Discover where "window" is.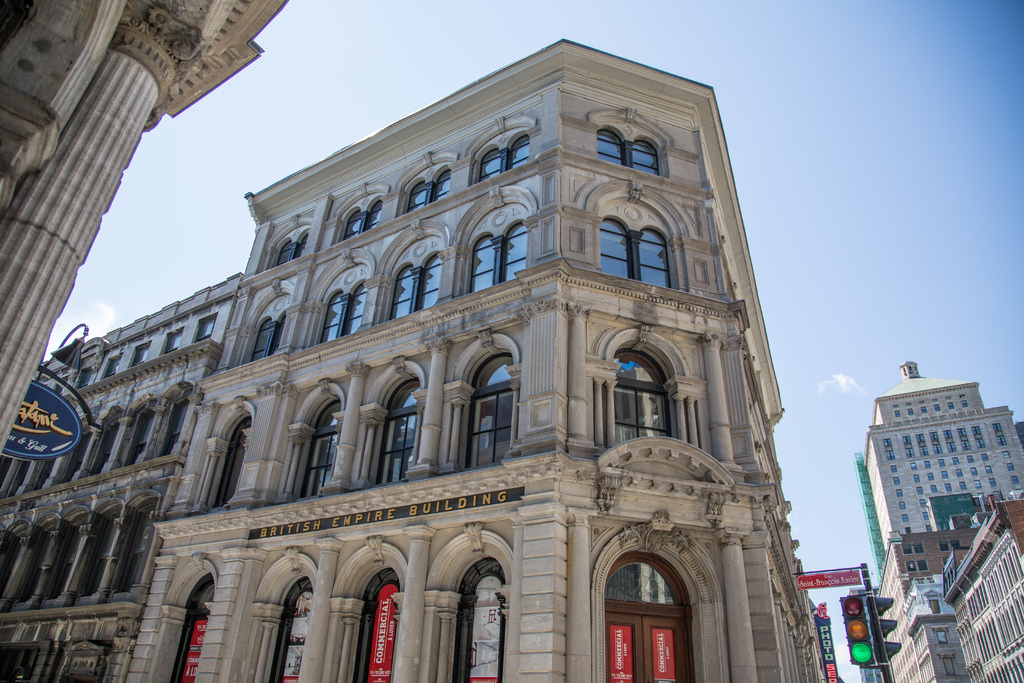
Discovered at l=451, t=561, r=509, b=682.
